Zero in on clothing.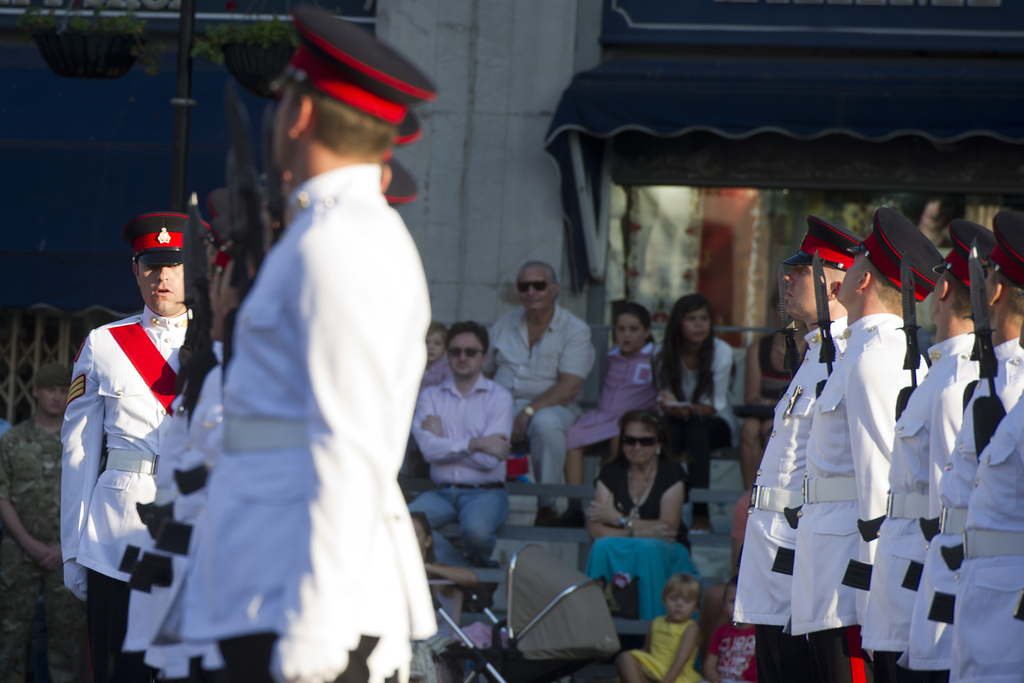
Zeroed in: crop(488, 298, 600, 493).
